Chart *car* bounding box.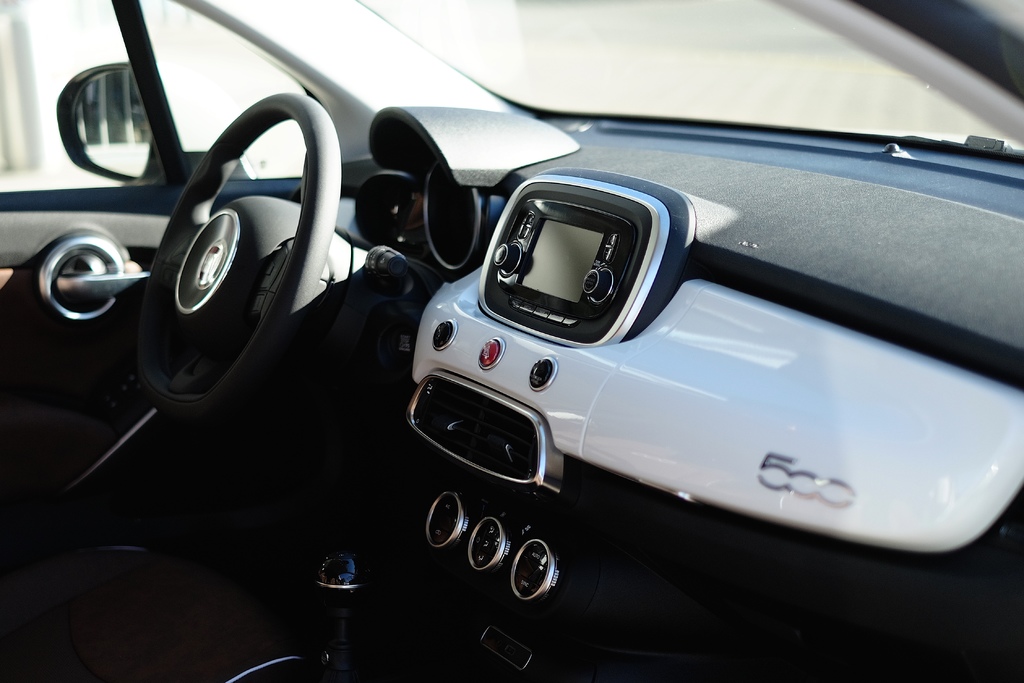
Charted: left=0, top=0, right=1023, bottom=682.
